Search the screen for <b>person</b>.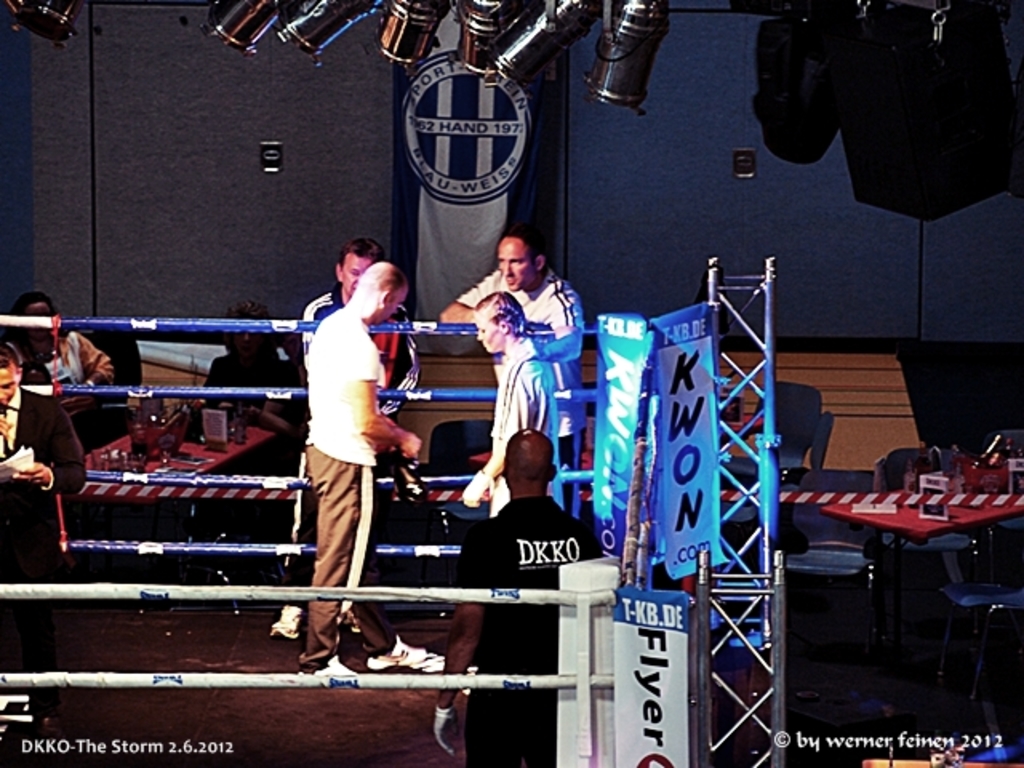
Found at (187, 293, 315, 421).
